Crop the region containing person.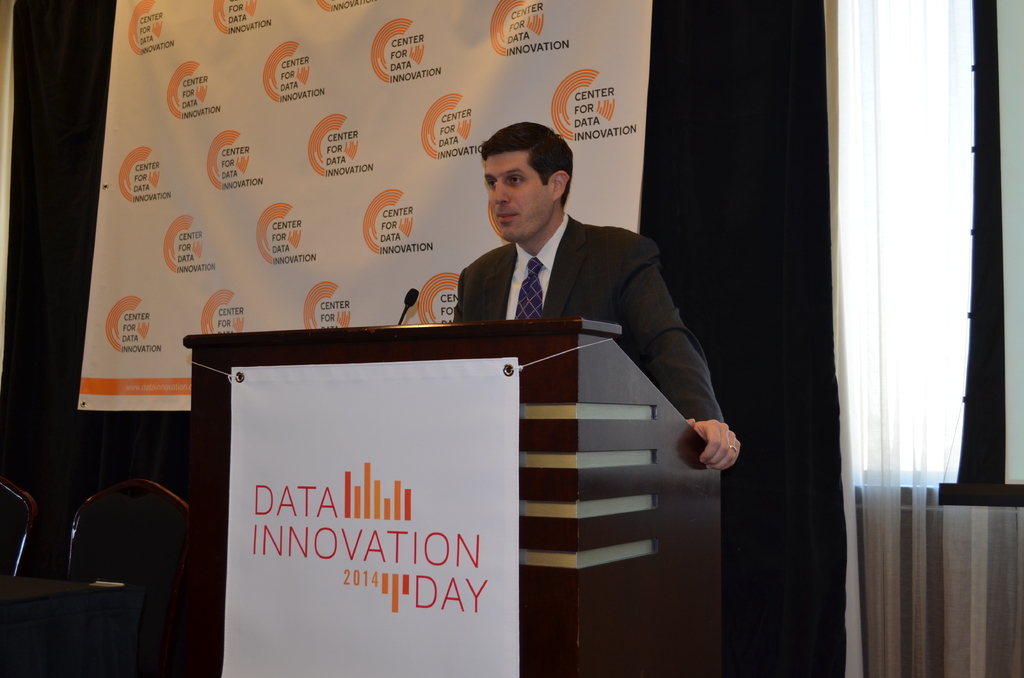
Crop region: (x1=420, y1=125, x2=692, y2=480).
